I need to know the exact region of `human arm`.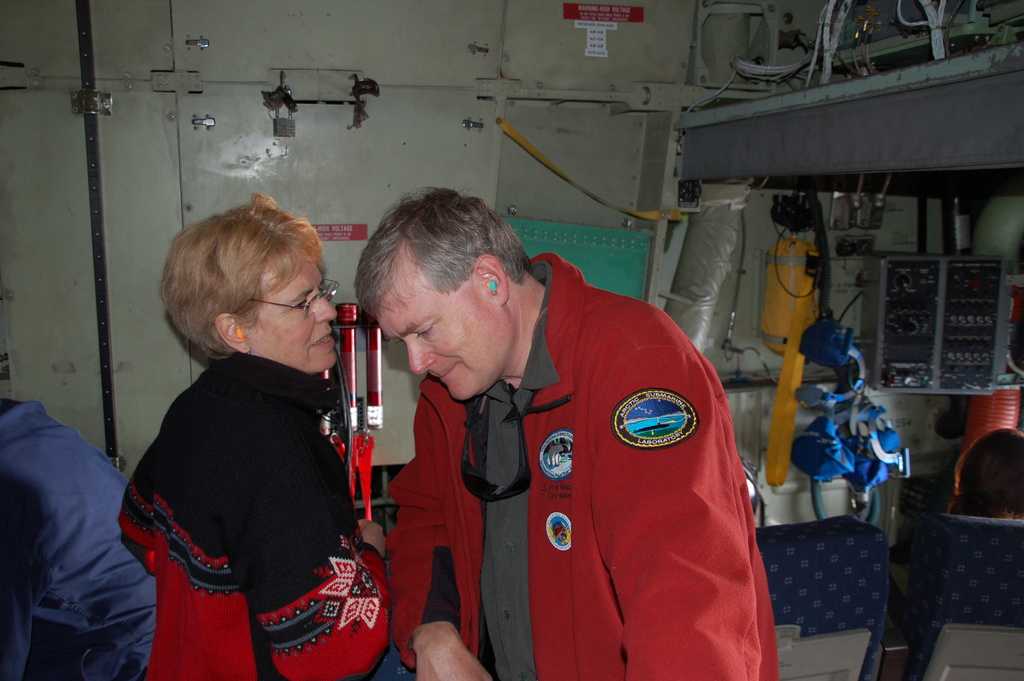
Region: left=591, top=314, right=761, bottom=680.
